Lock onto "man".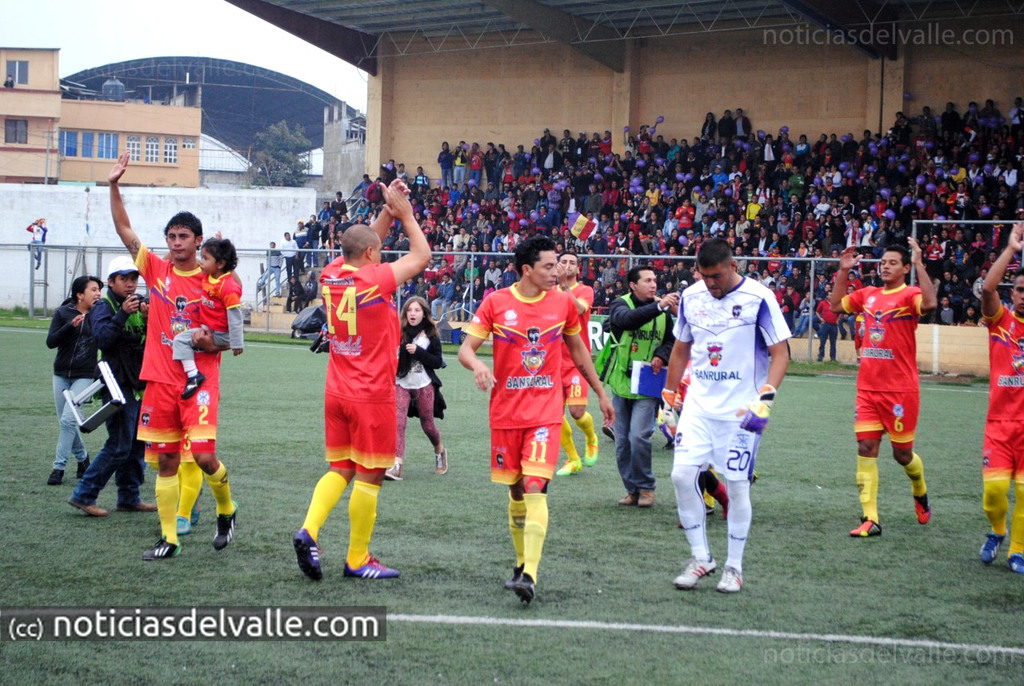
Locked: bbox=[257, 242, 283, 298].
